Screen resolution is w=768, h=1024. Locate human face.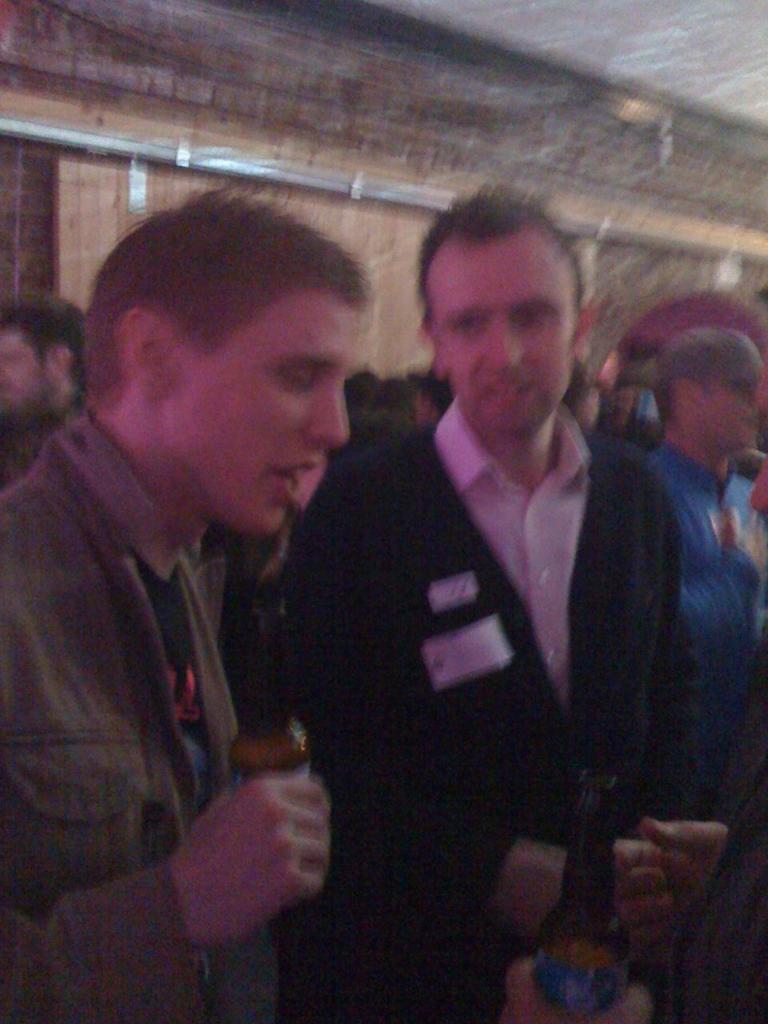
x1=5 y1=326 x2=47 y2=411.
